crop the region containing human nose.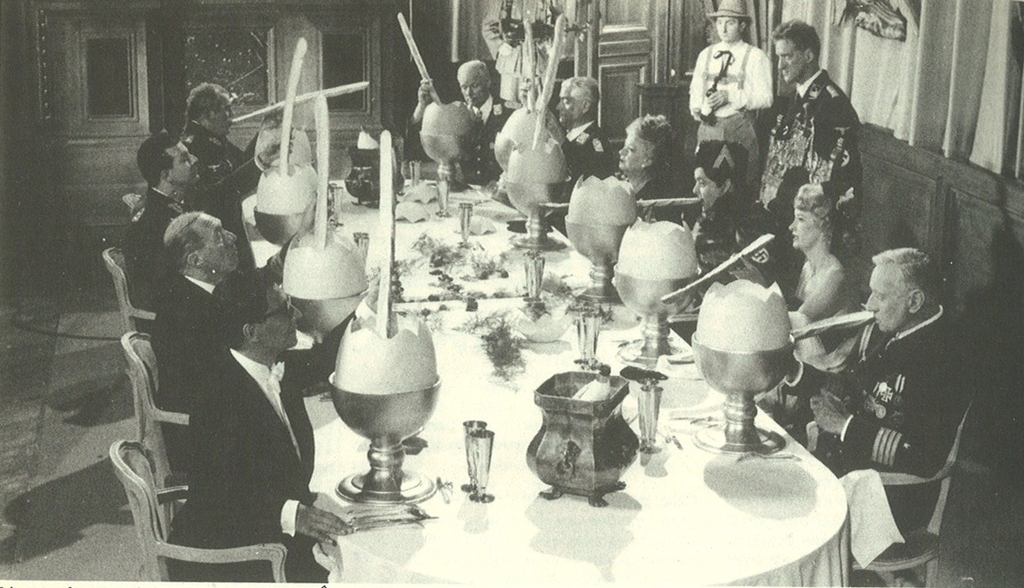
Crop region: <bbox>789, 218, 797, 231</bbox>.
